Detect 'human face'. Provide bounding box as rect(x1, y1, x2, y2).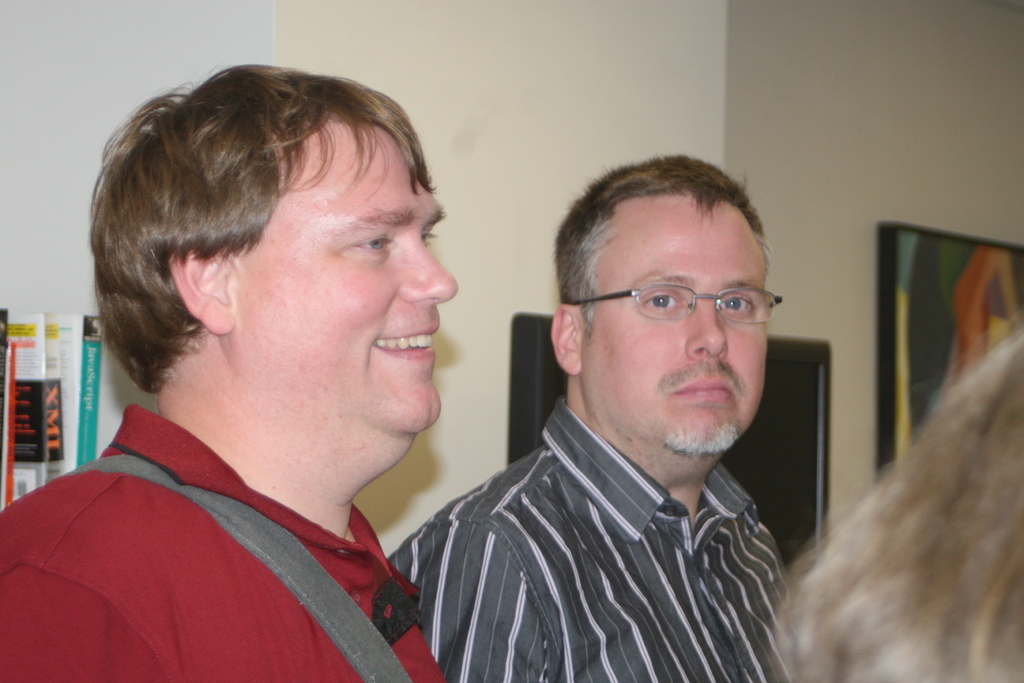
rect(582, 194, 771, 452).
